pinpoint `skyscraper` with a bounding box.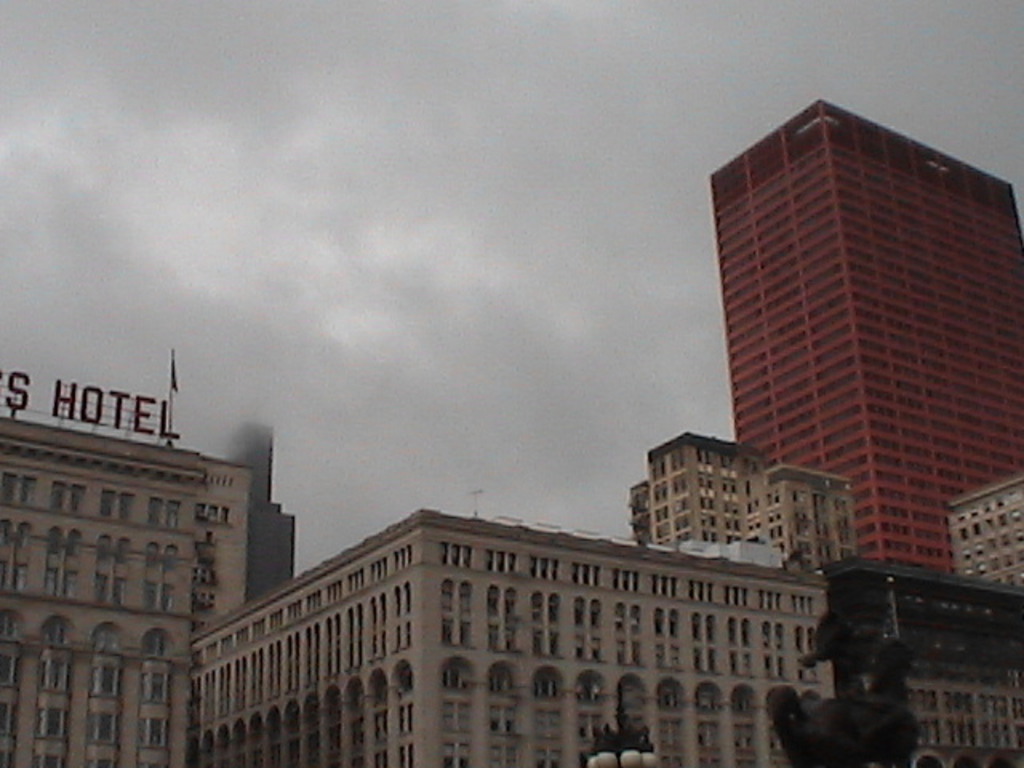
left=699, top=88, right=1022, bottom=562.
